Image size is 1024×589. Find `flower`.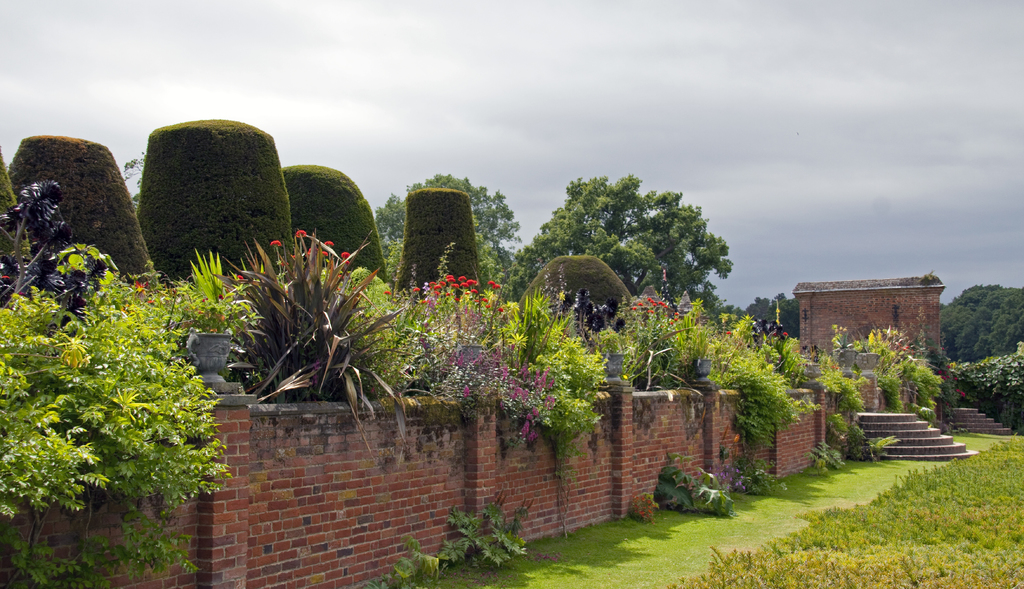
<box>235,274,246,281</box>.
